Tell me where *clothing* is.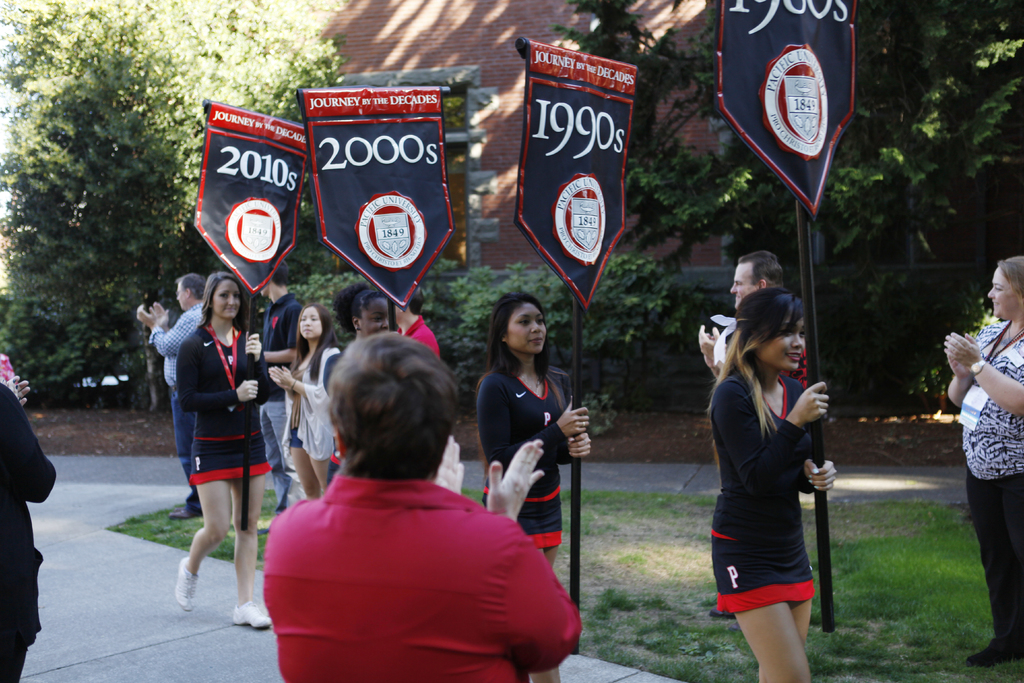
*clothing* is at [716,364,814,537].
